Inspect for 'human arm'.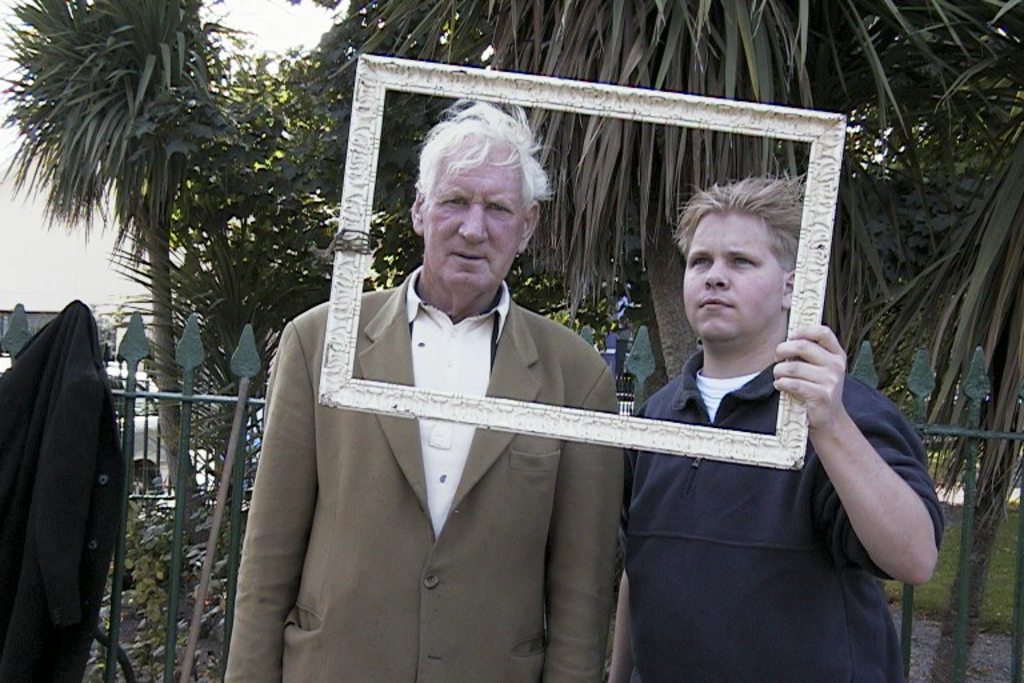
Inspection: [221, 316, 289, 682].
